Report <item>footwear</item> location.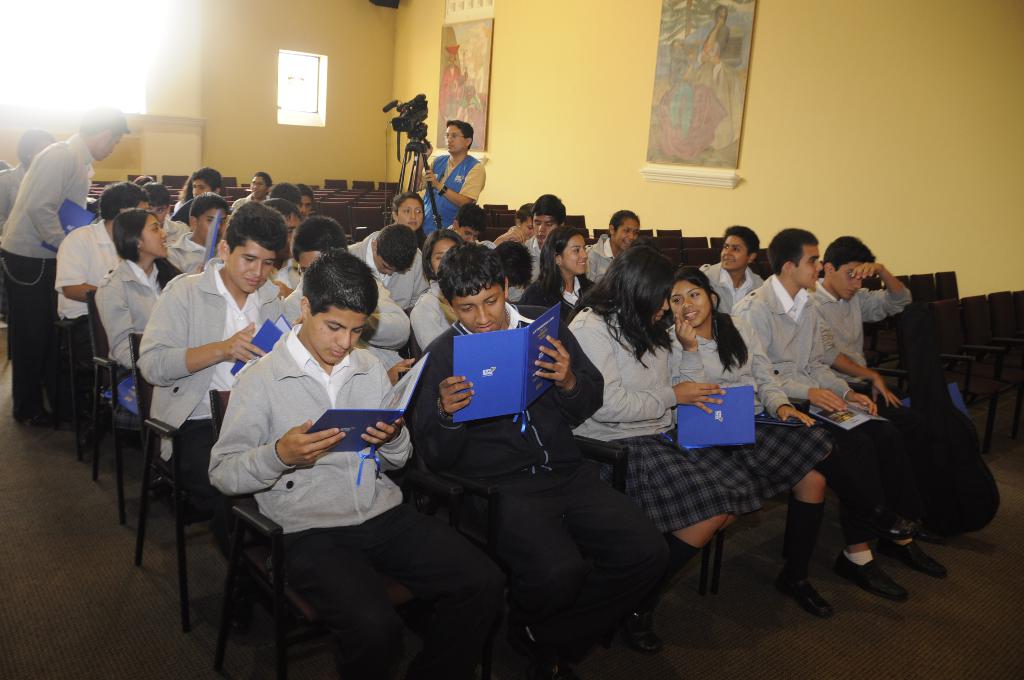
Report: bbox(833, 553, 907, 604).
